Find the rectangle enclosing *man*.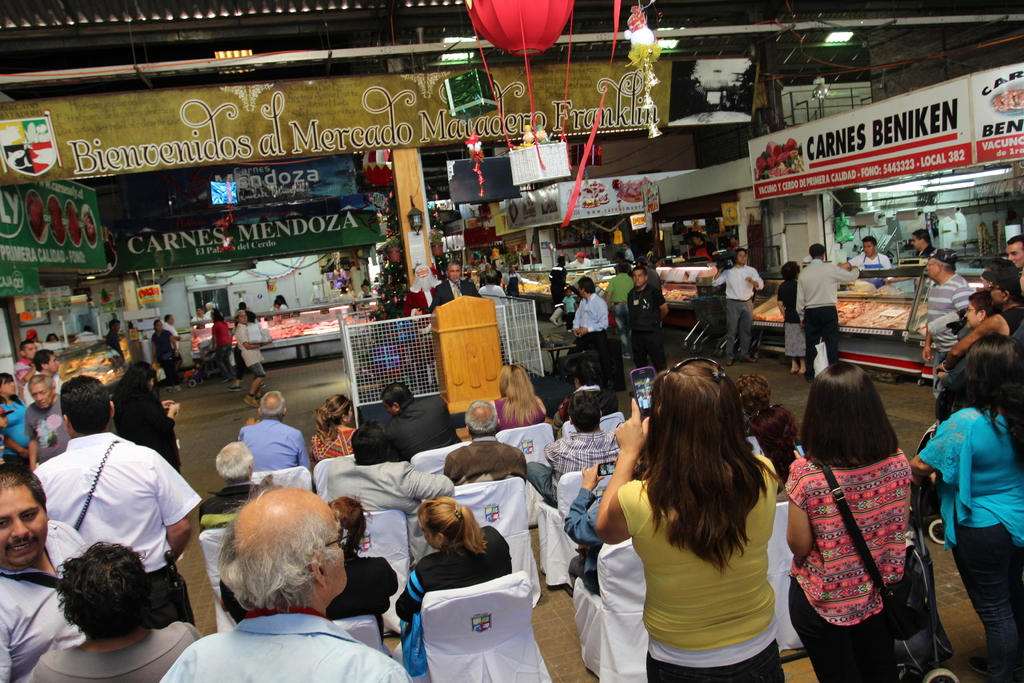
792:241:860:382.
